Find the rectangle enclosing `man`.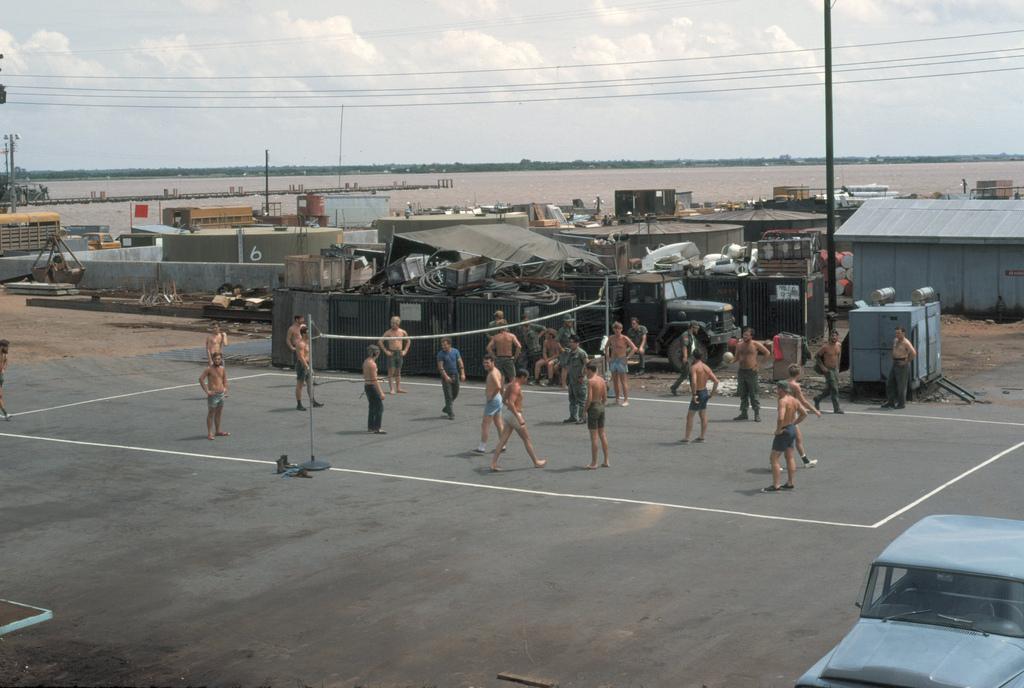
196 353 227 438.
